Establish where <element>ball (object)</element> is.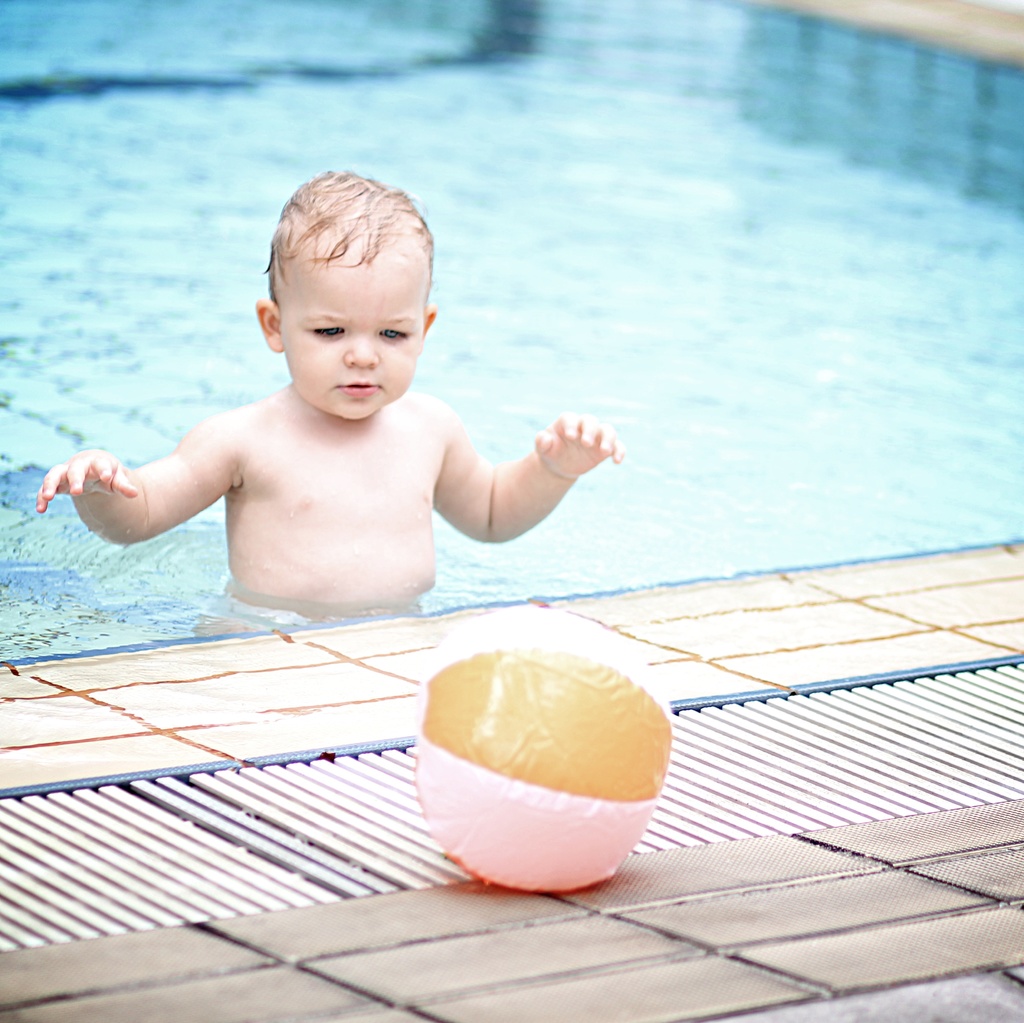
Established at <region>411, 606, 675, 898</region>.
